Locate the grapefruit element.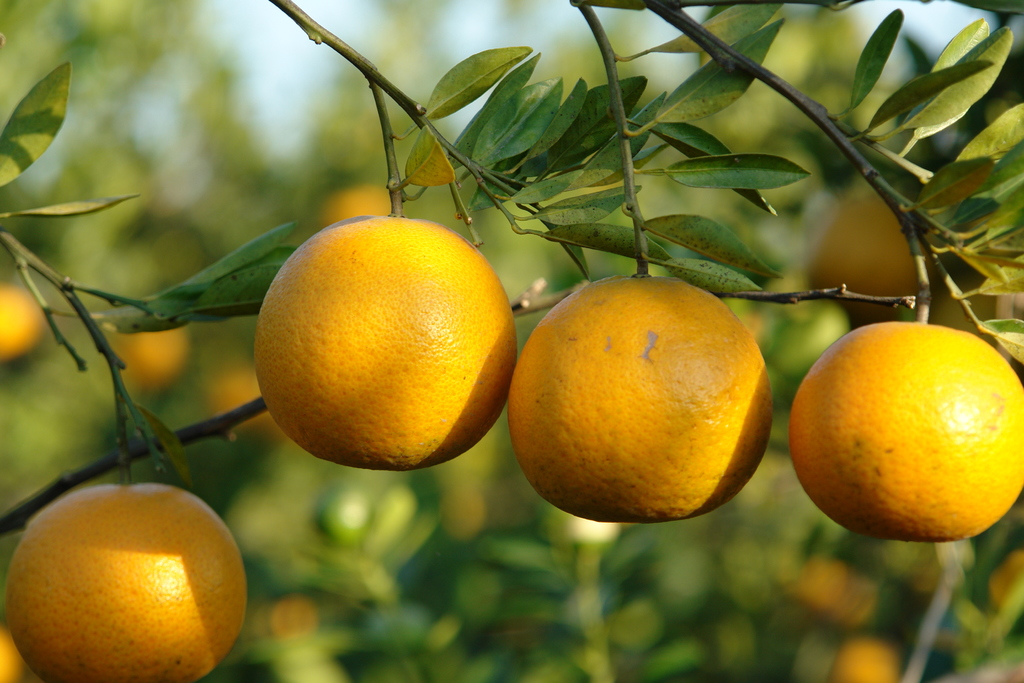
Element bbox: (x1=257, y1=220, x2=513, y2=482).
